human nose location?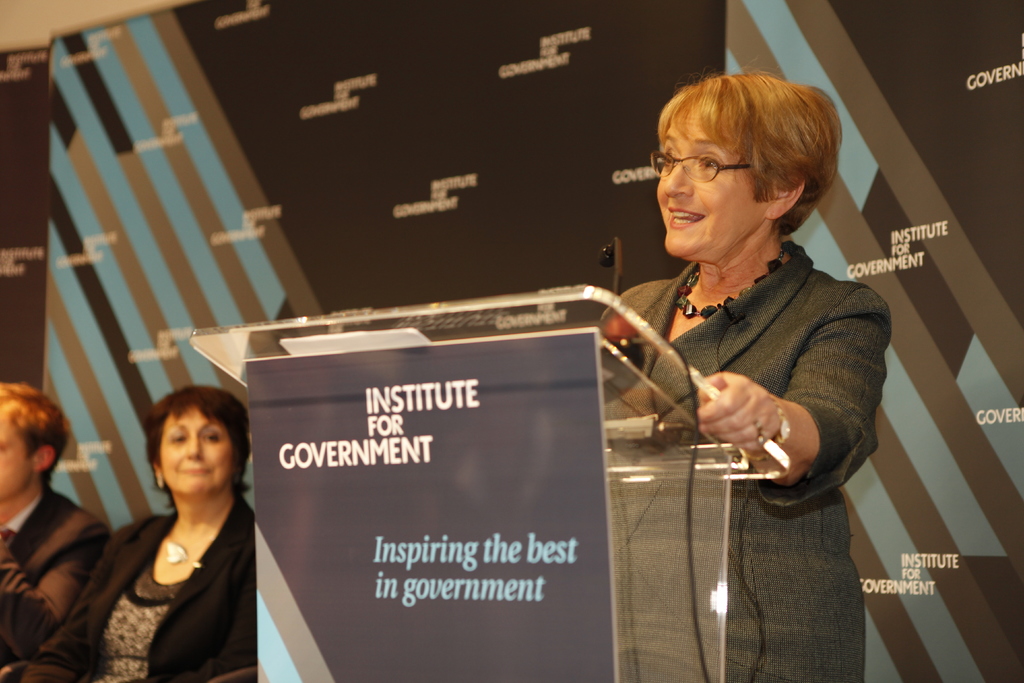
bbox=(180, 433, 202, 463)
